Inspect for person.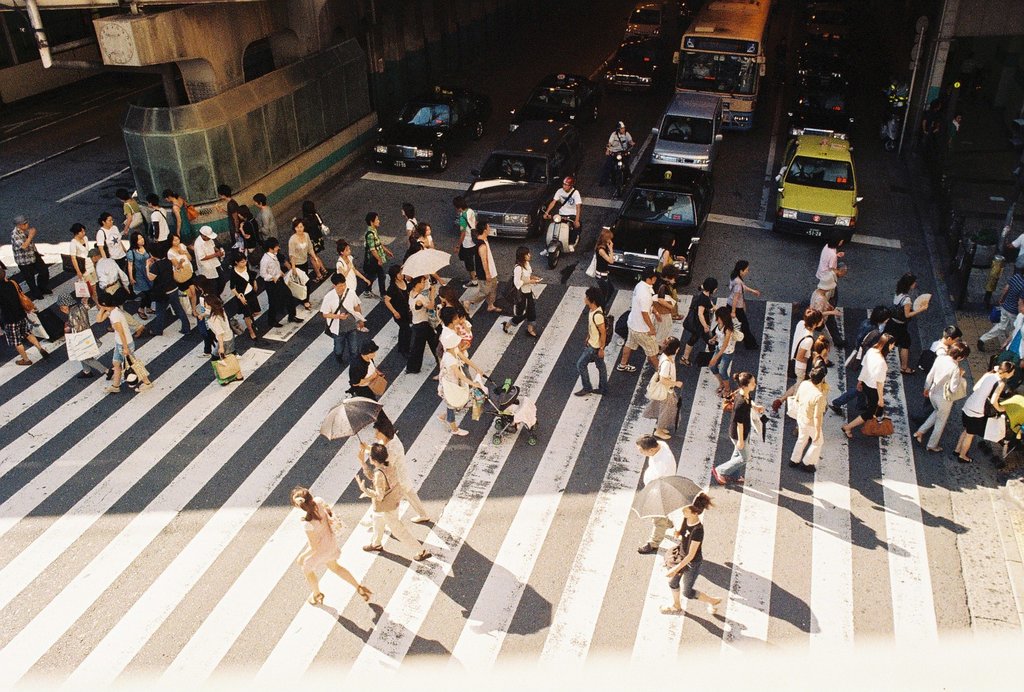
Inspection: detection(10, 215, 54, 301).
